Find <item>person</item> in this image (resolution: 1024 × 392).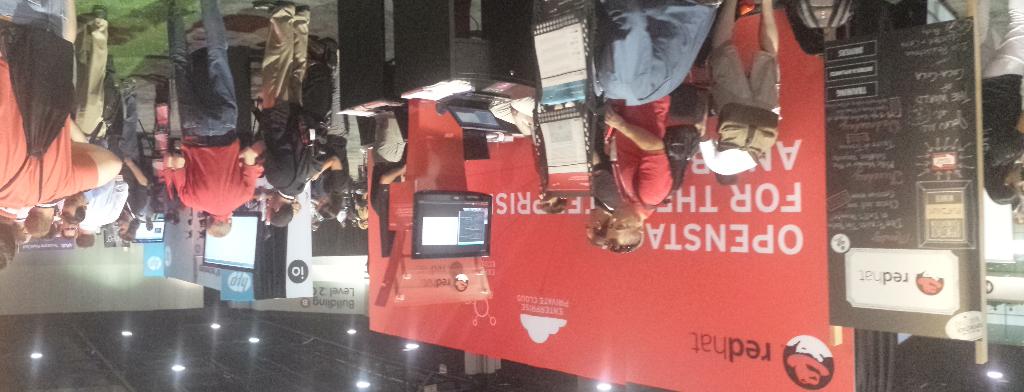
l=981, t=0, r=1023, b=206.
